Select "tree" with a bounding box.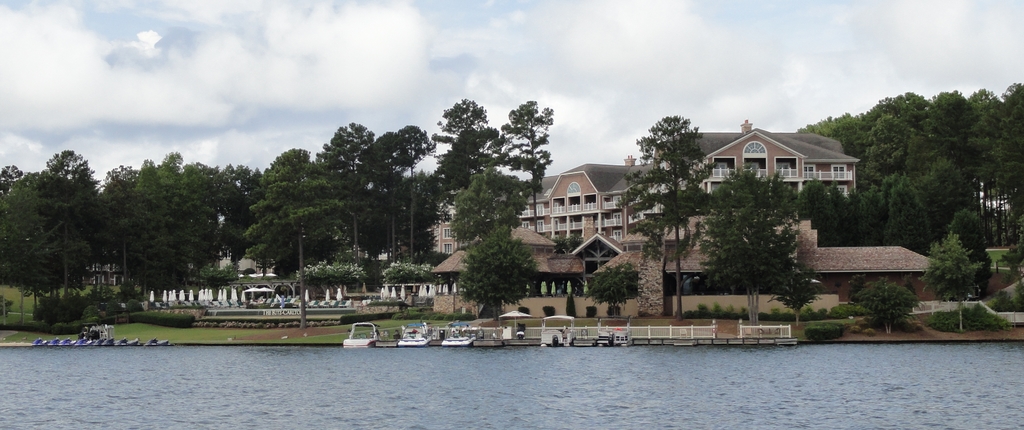
bbox(15, 125, 109, 317).
